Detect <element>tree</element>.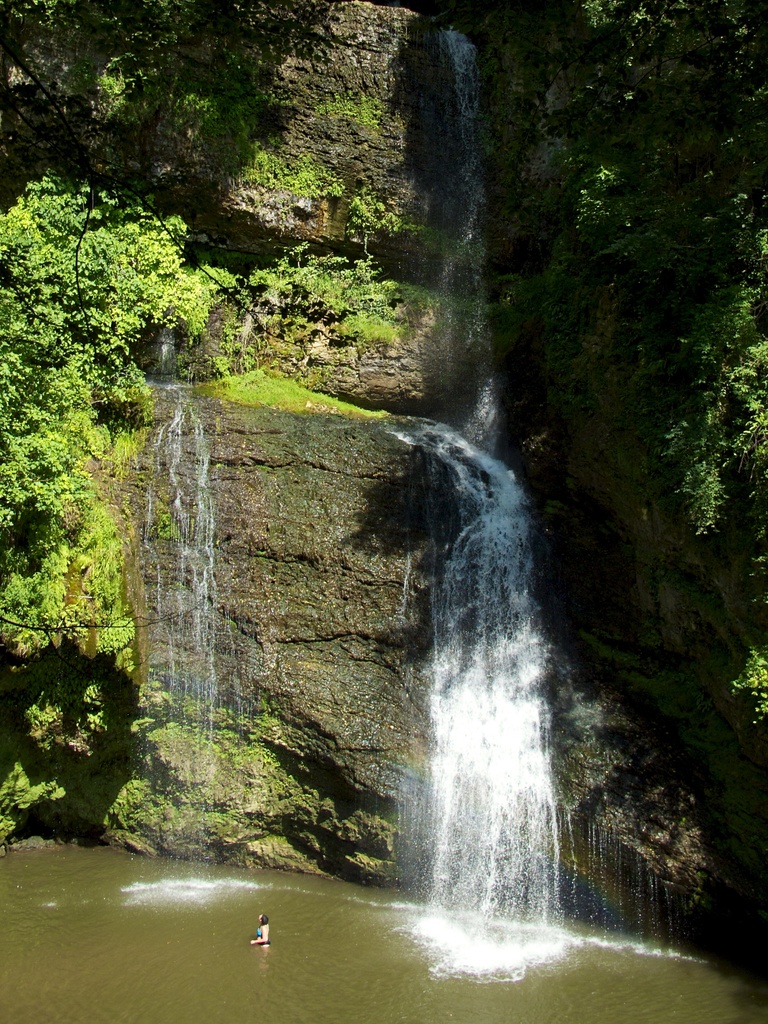
Detected at rect(0, 0, 380, 154).
